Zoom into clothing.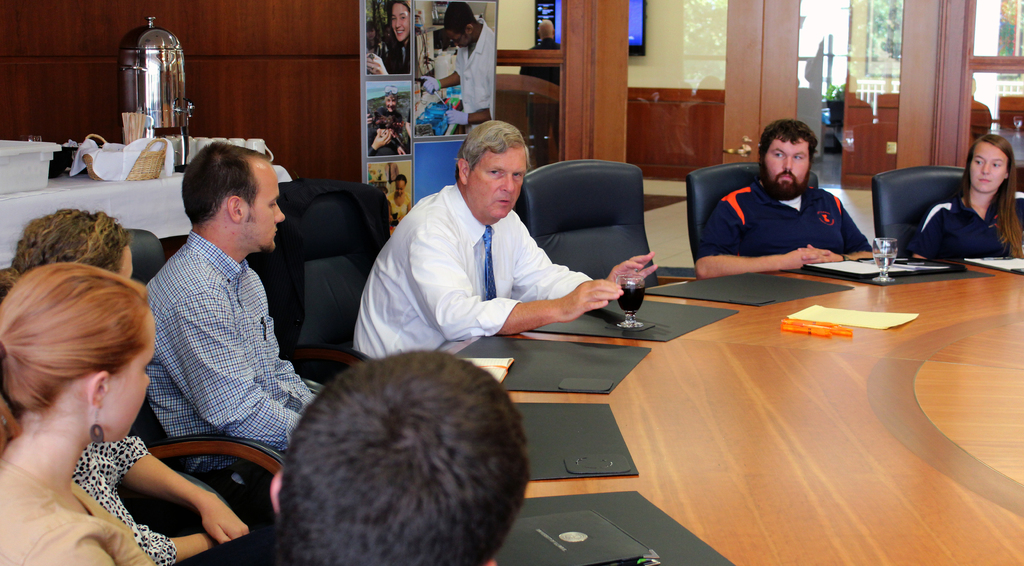
Zoom target: {"x1": 710, "y1": 183, "x2": 881, "y2": 262}.
